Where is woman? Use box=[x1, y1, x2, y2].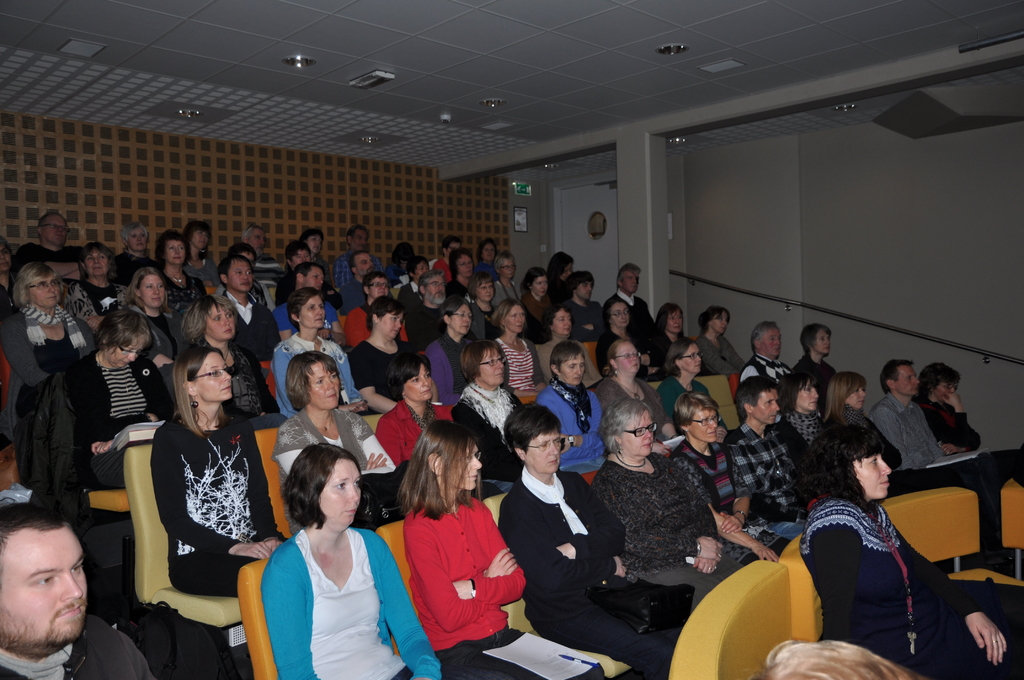
box=[819, 368, 901, 480].
